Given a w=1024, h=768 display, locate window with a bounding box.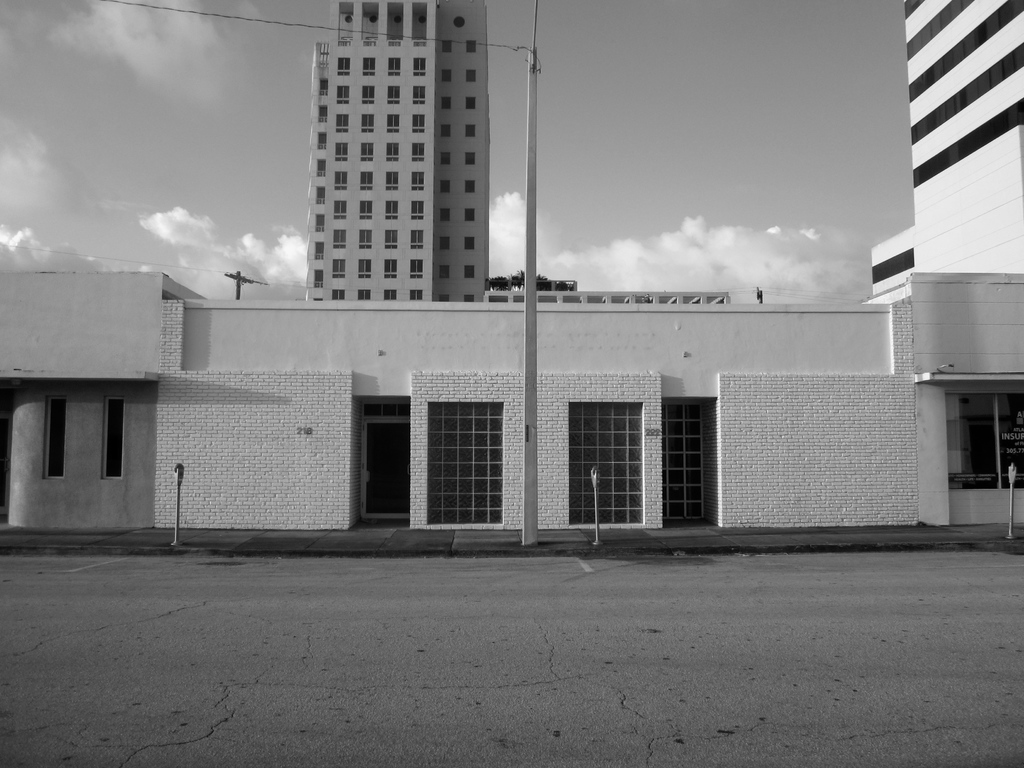
Located: [333, 145, 348, 162].
